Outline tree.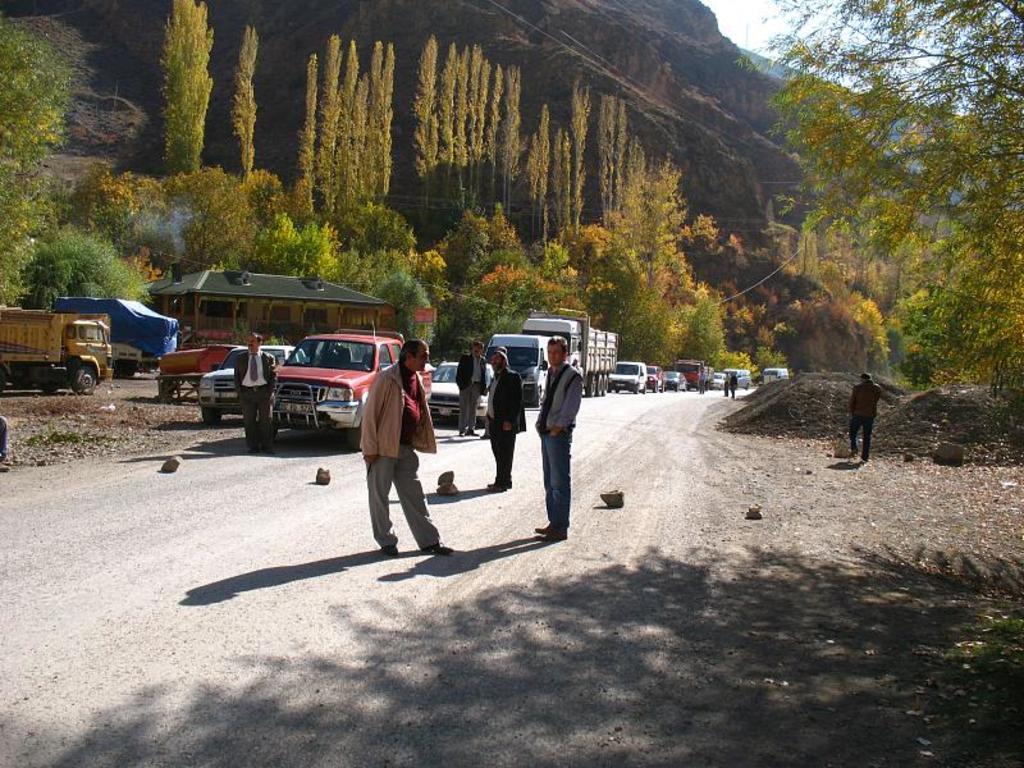
Outline: box=[157, 0, 211, 173].
